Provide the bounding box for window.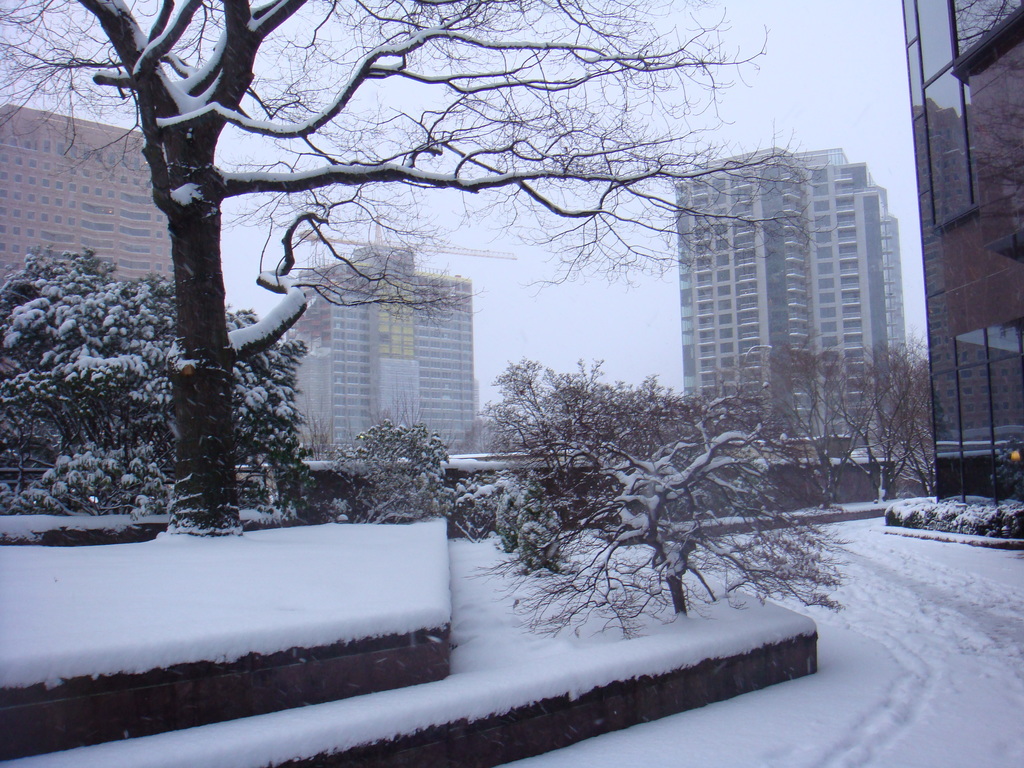
{"x1": 810, "y1": 201, "x2": 829, "y2": 210}.
